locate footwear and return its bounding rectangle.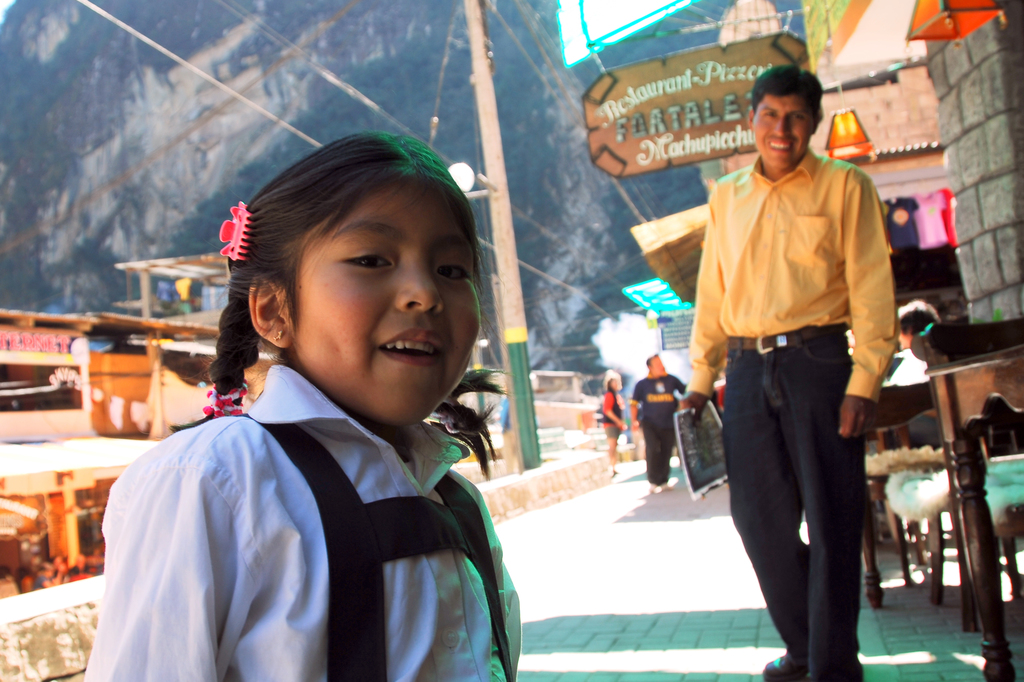
(644,484,654,493).
